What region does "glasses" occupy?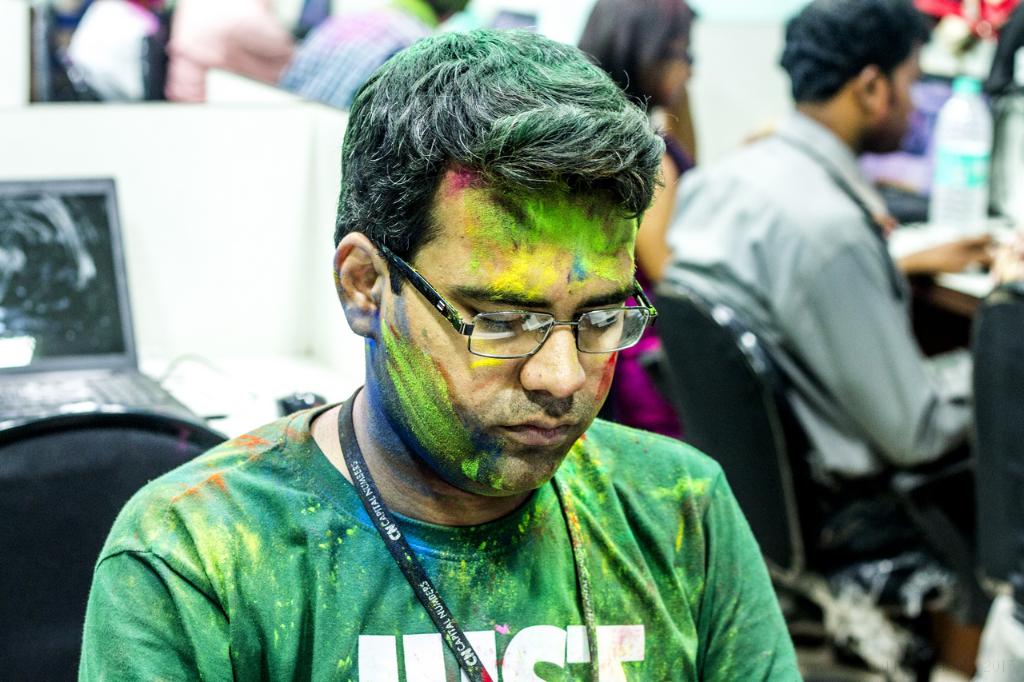
locate(665, 46, 690, 66).
